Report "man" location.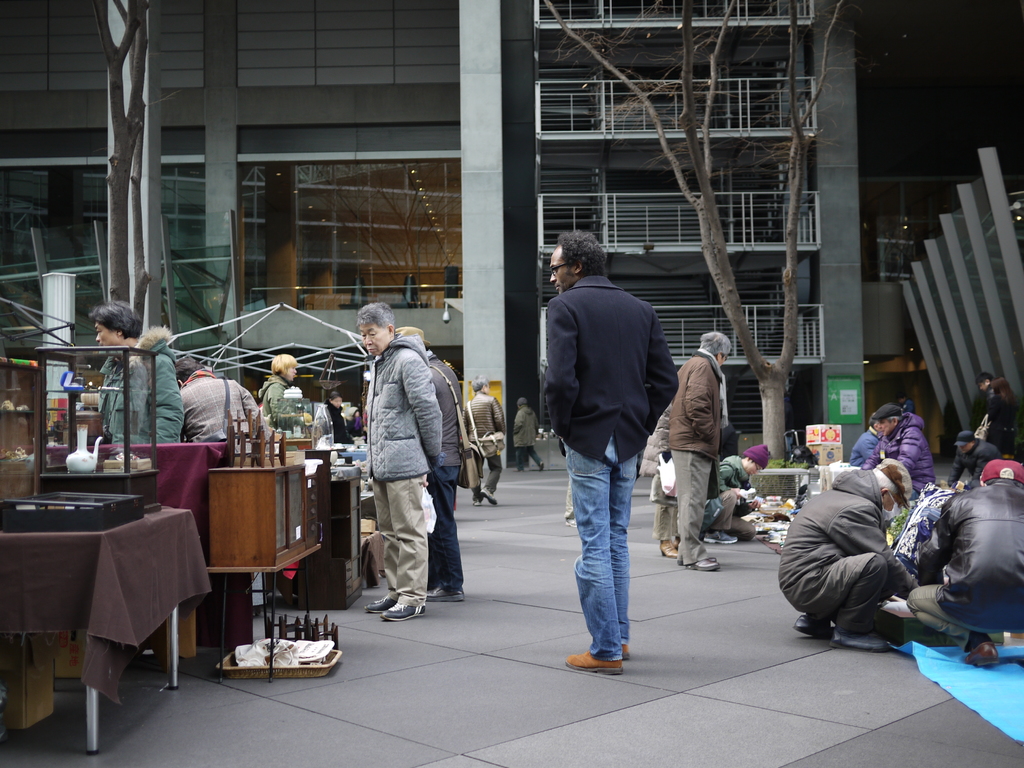
Report: [x1=102, y1=294, x2=186, y2=450].
